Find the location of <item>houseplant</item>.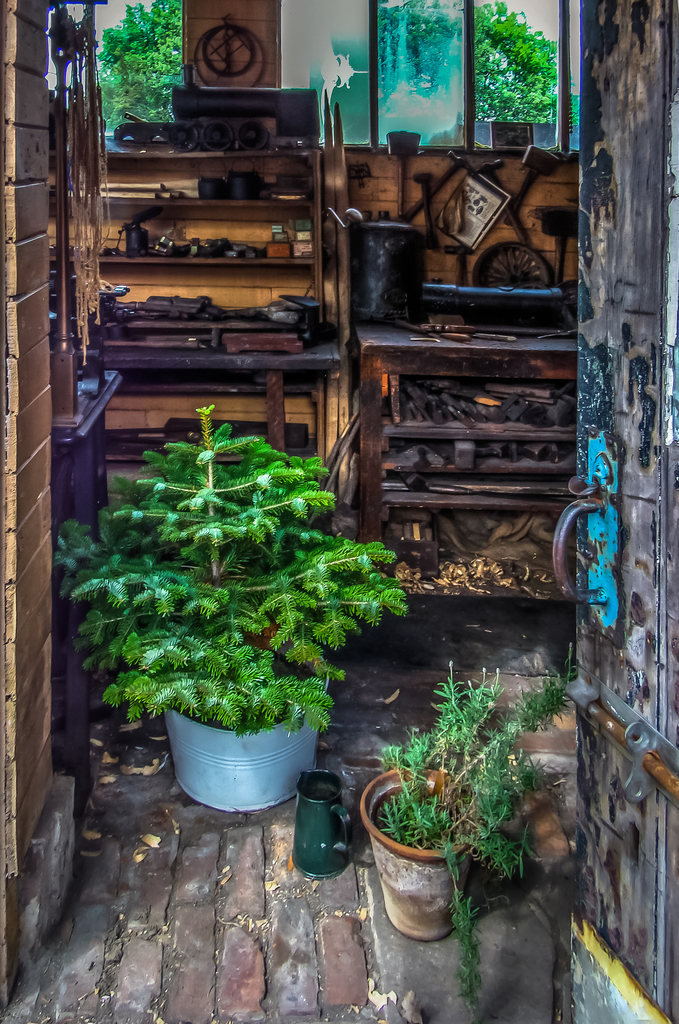
Location: {"left": 51, "top": 403, "right": 410, "bottom": 815}.
